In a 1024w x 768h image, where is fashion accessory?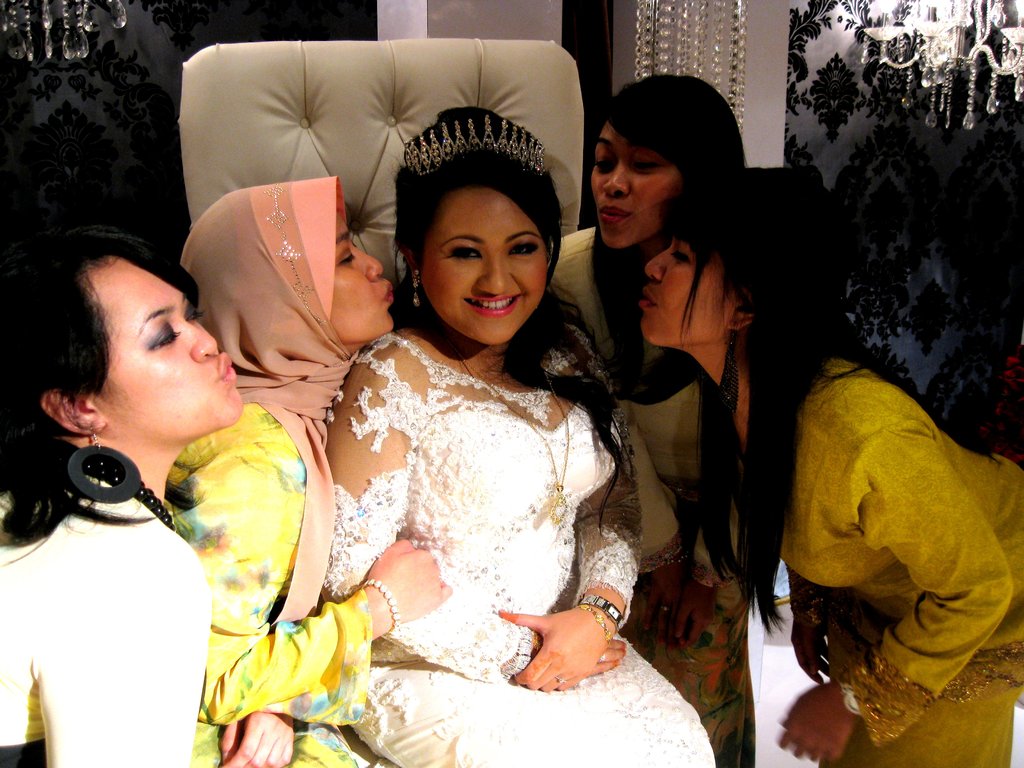
552,673,570,688.
